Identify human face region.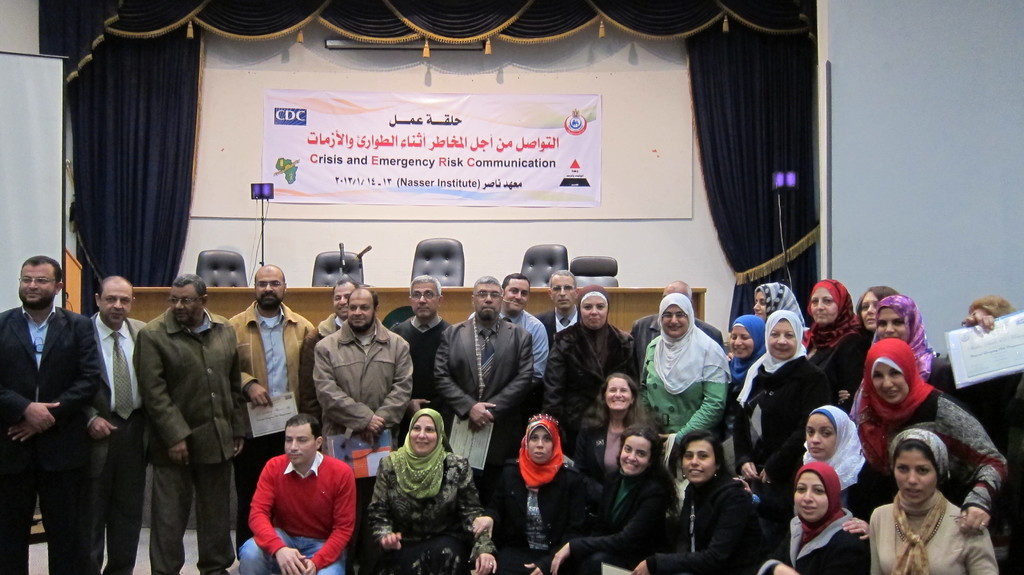
Region: (x1=505, y1=279, x2=529, y2=314).
